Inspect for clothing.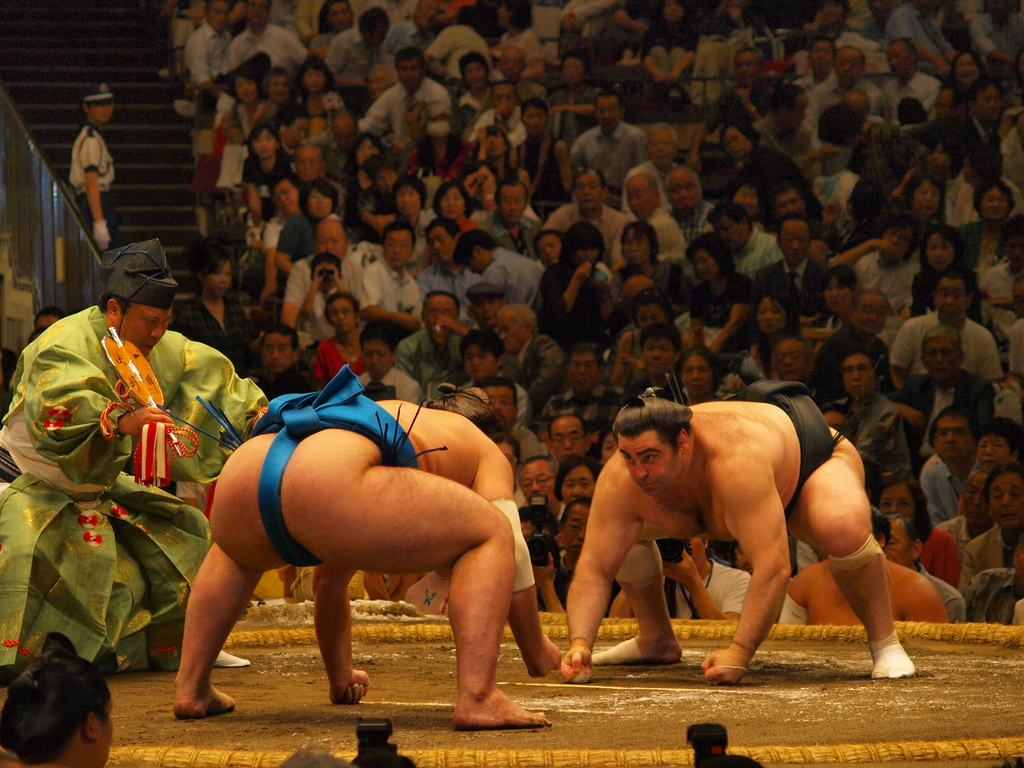
Inspection: left=573, top=116, right=655, bottom=198.
